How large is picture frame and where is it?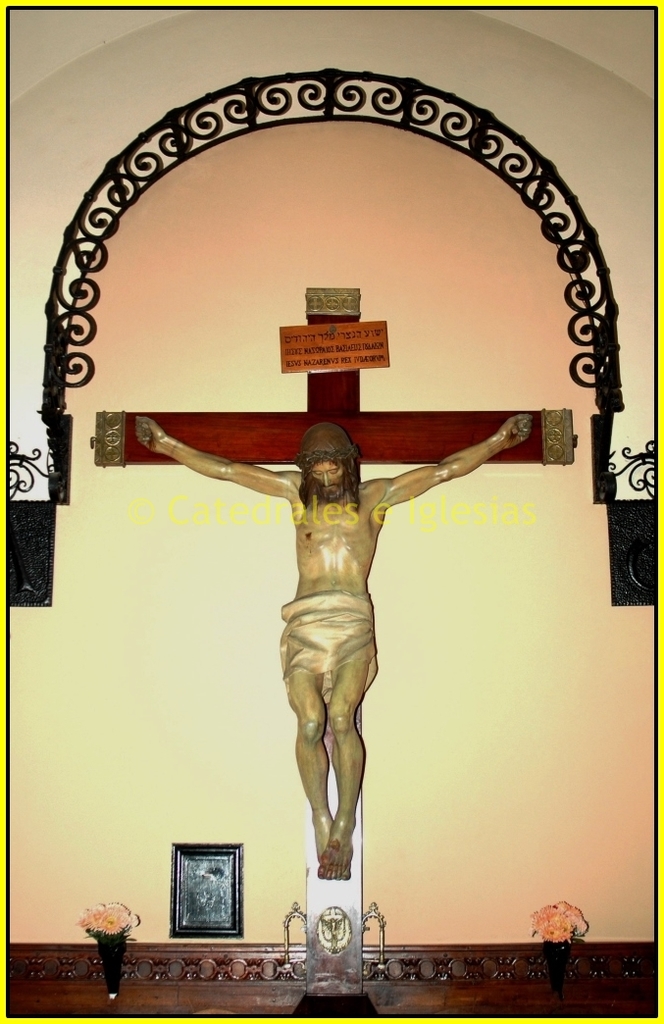
Bounding box: <box>164,834,262,941</box>.
